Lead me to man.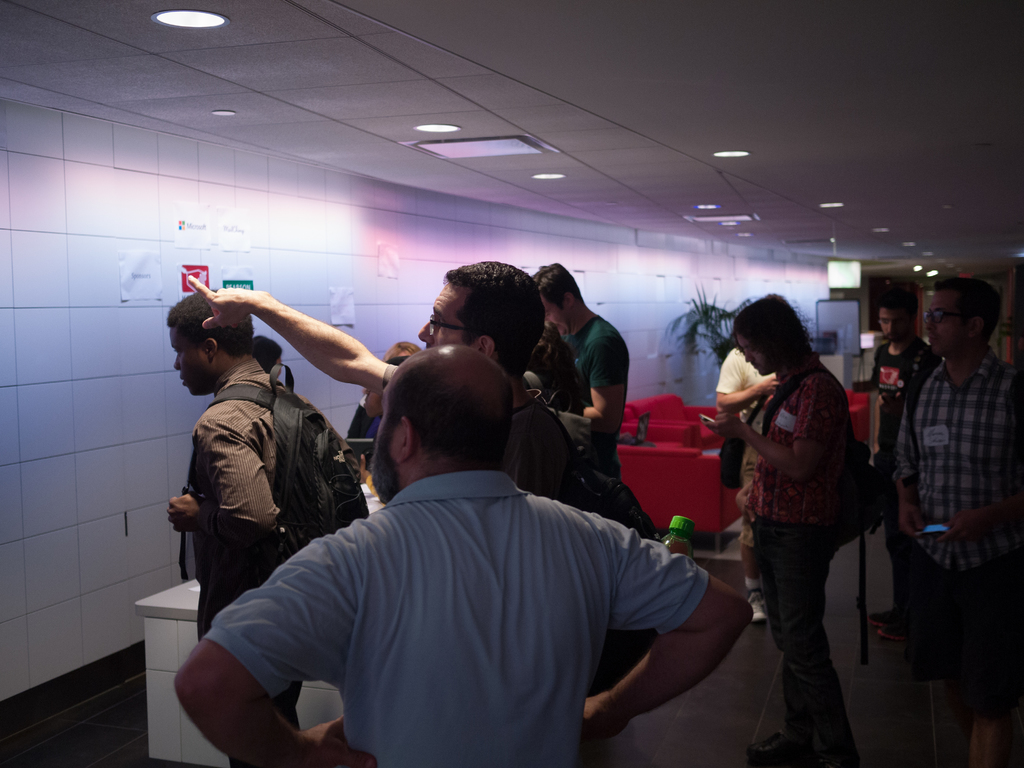
Lead to 169:287:375:767.
